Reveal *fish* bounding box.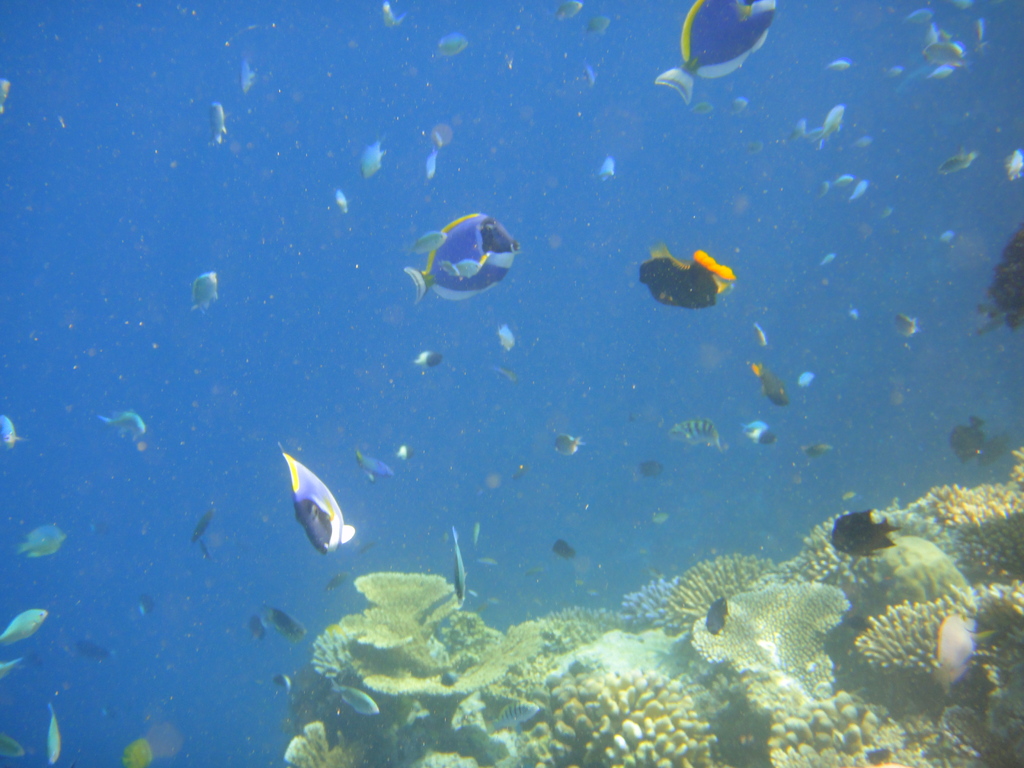
Revealed: bbox=(332, 680, 379, 716).
